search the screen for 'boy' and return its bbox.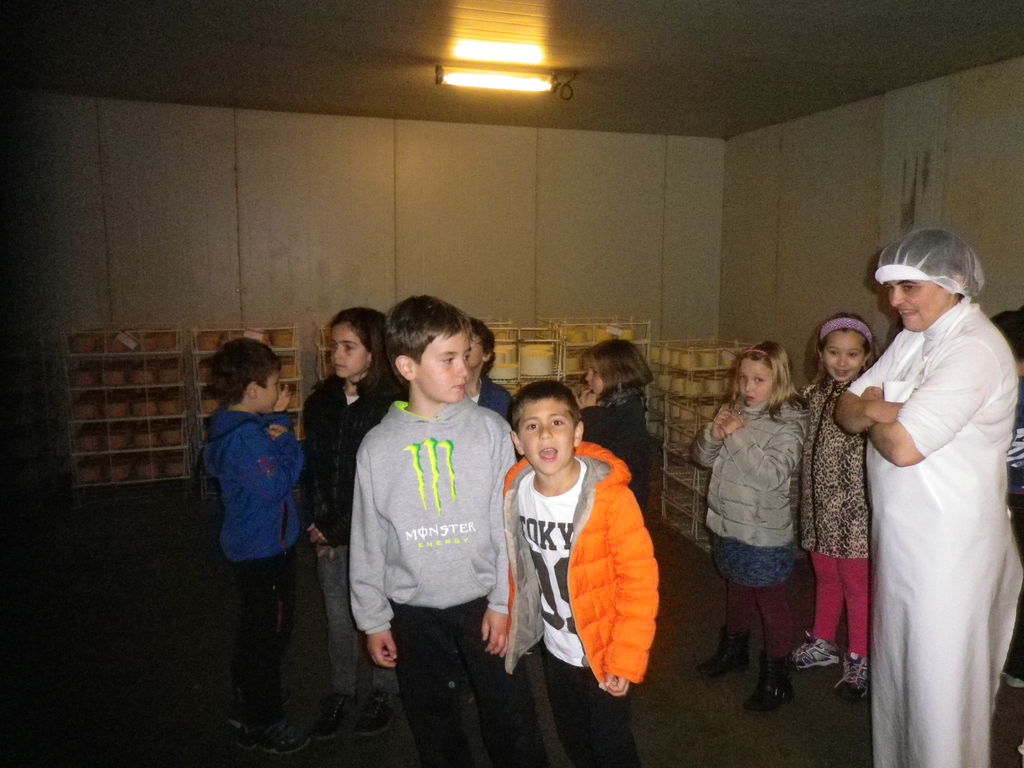
Found: bbox(502, 379, 657, 767).
